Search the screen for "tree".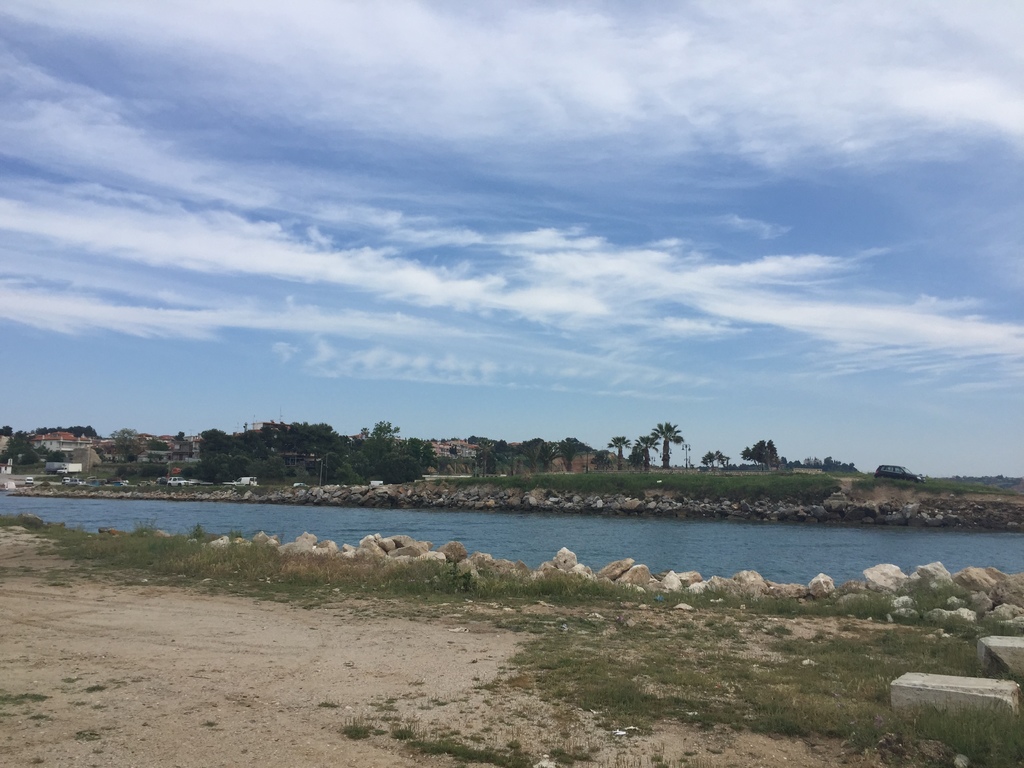
Found at {"left": 602, "top": 436, "right": 633, "bottom": 468}.
